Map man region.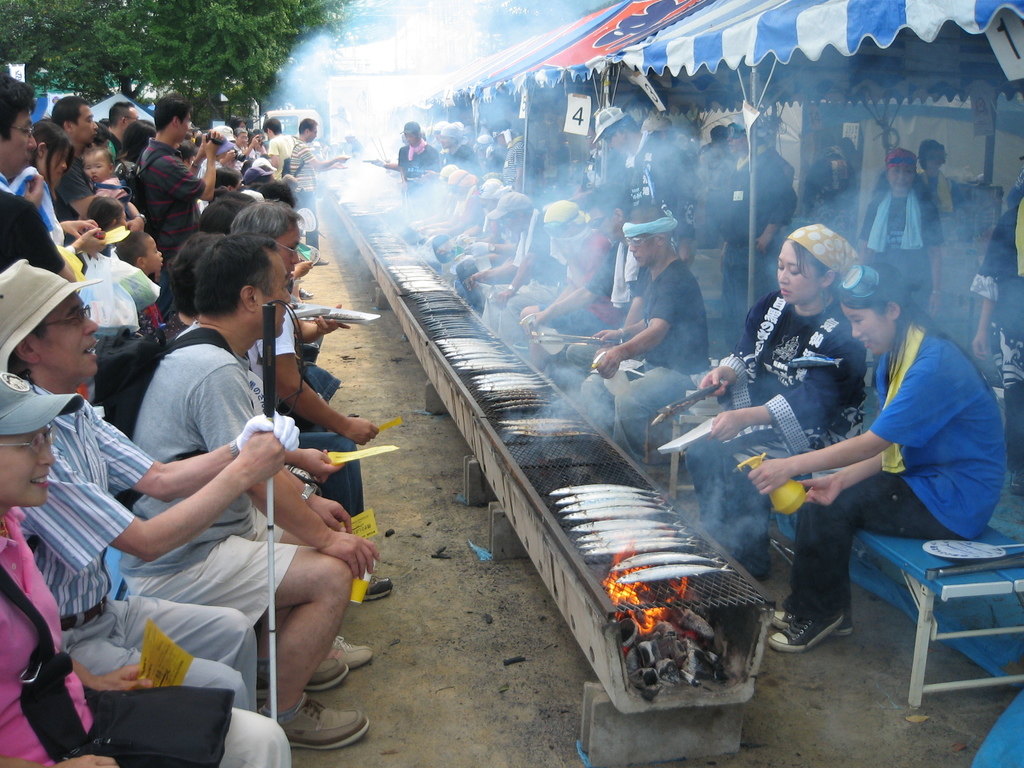
Mapped to bbox(458, 187, 546, 307).
